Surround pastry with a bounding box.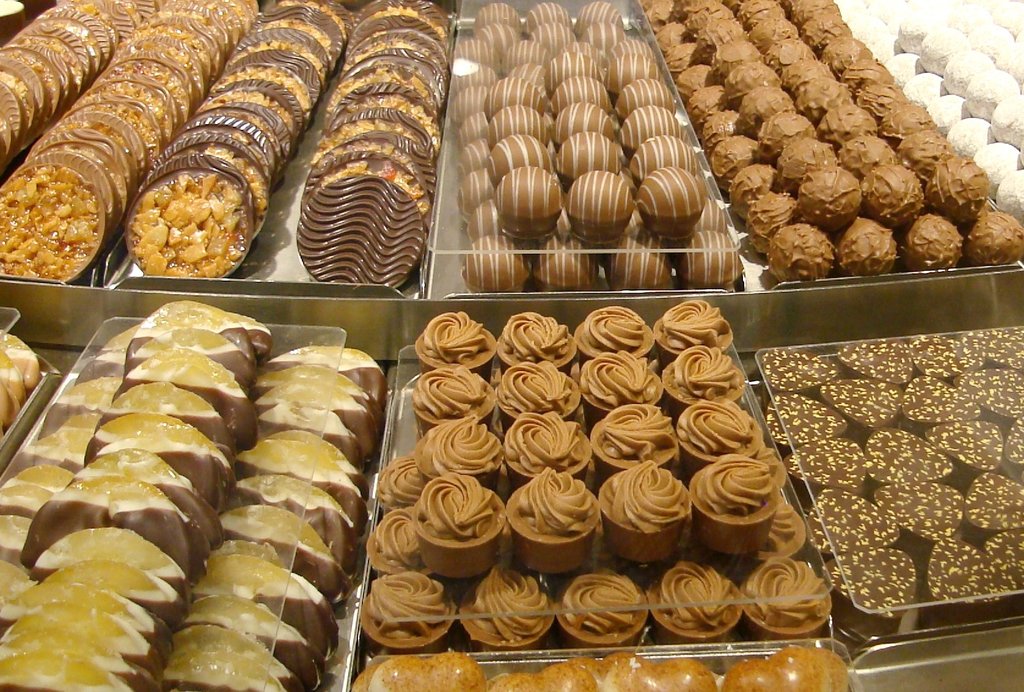
l=415, t=472, r=510, b=581.
